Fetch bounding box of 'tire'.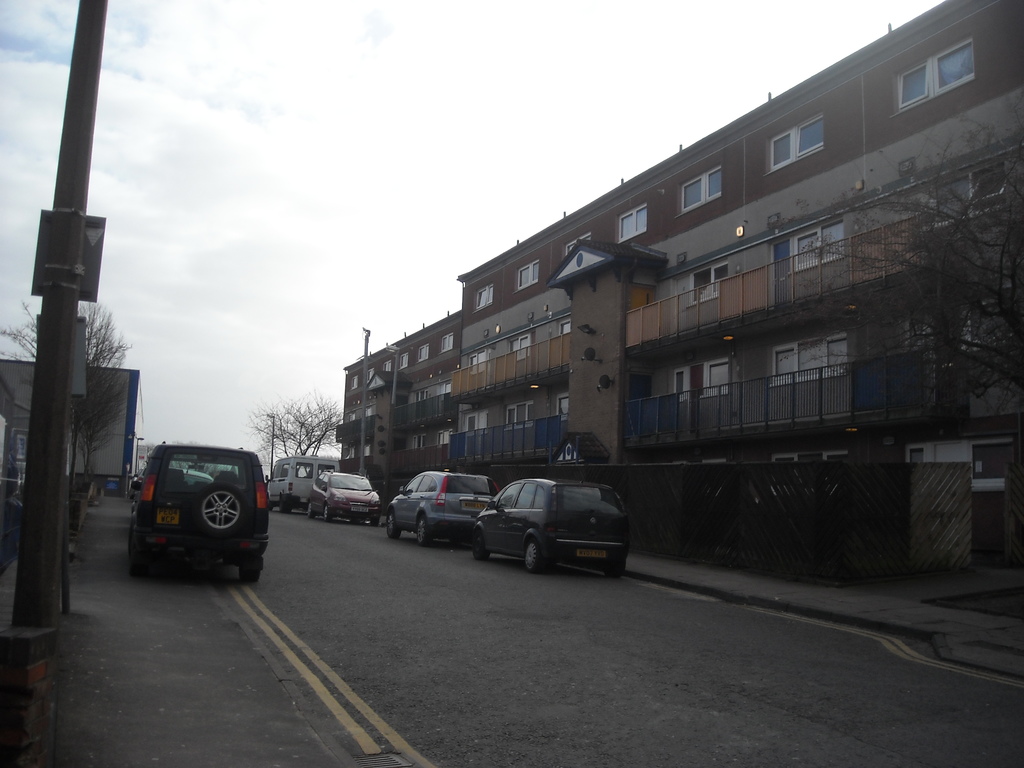
Bbox: x1=526, y1=538, x2=546, y2=570.
